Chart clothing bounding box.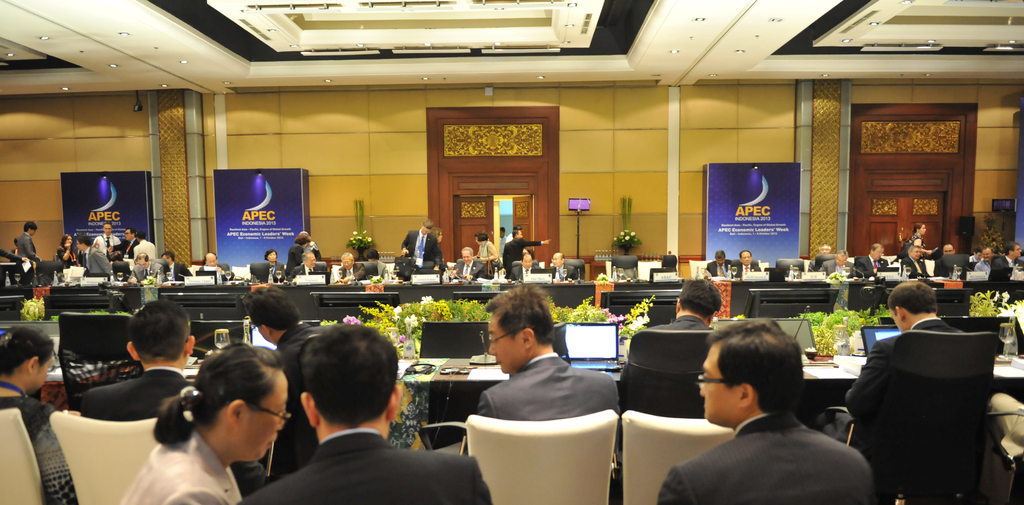
Charted: locate(968, 254, 988, 263).
